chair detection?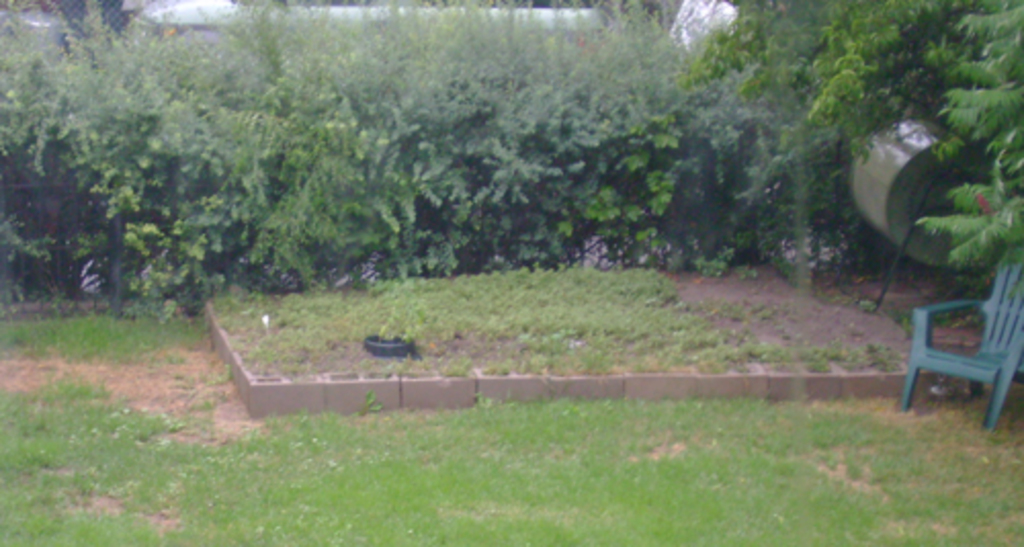
bbox=[893, 262, 1020, 422]
